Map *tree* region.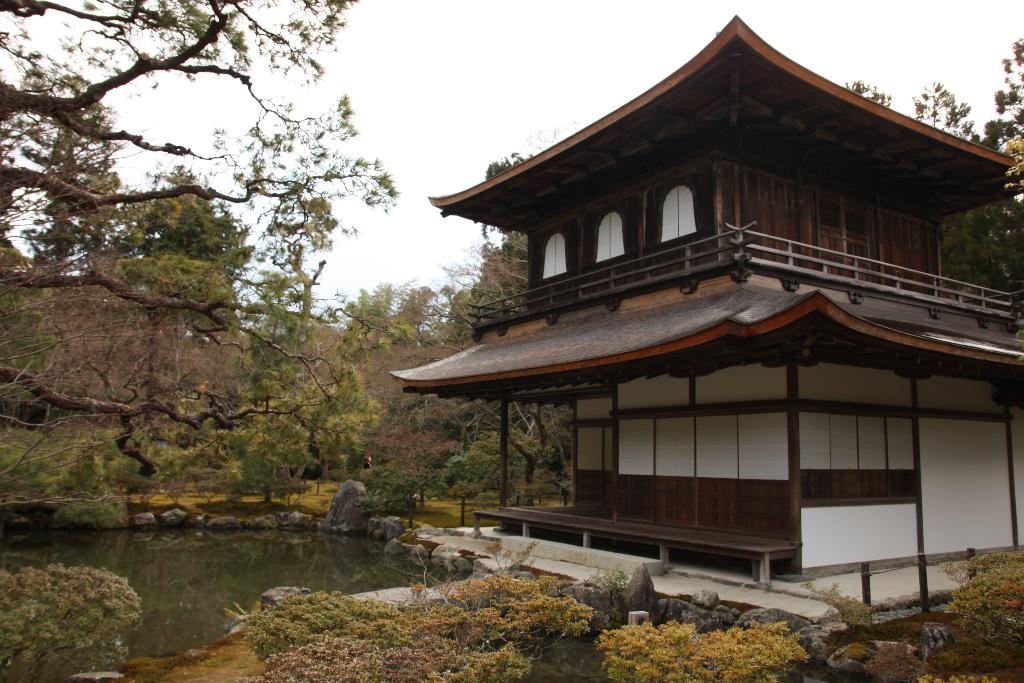
Mapped to {"x1": 900, "y1": 81, "x2": 981, "y2": 160}.
